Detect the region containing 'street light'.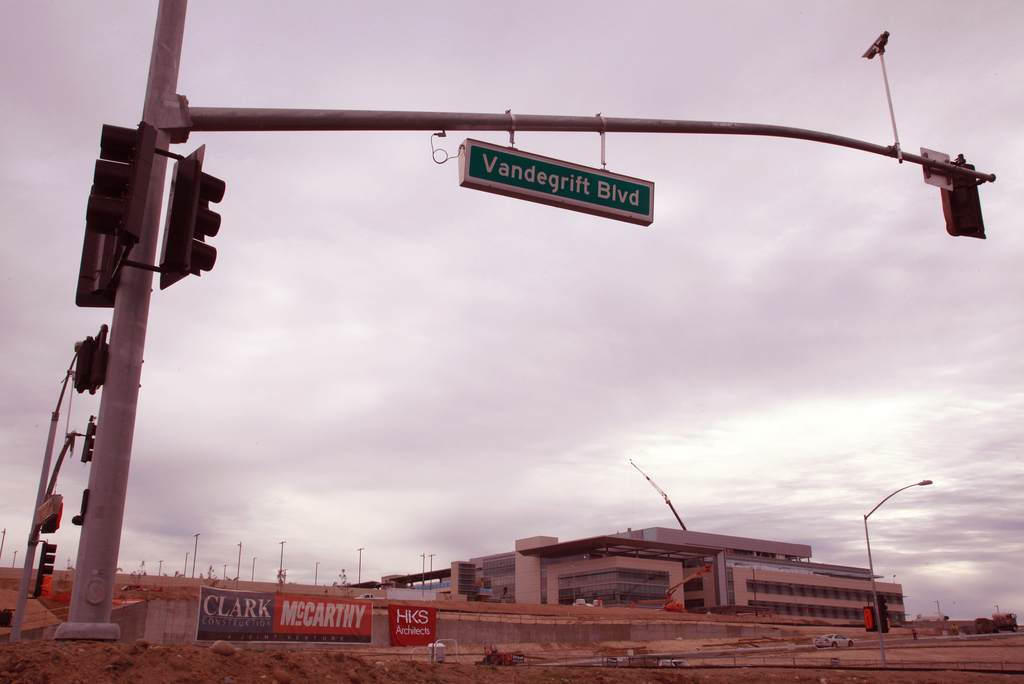
pyautogui.locateOnScreen(16, 552, 17, 569).
